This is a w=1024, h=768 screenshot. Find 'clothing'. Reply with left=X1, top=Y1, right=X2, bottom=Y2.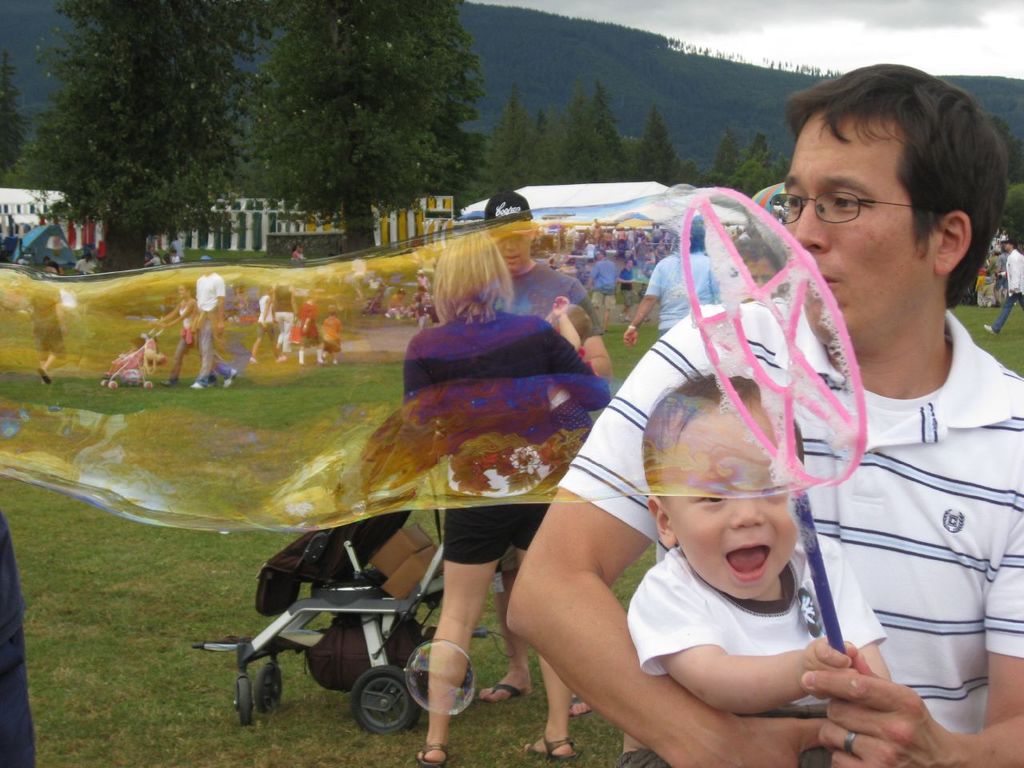
left=630, top=534, right=879, bottom=683.
